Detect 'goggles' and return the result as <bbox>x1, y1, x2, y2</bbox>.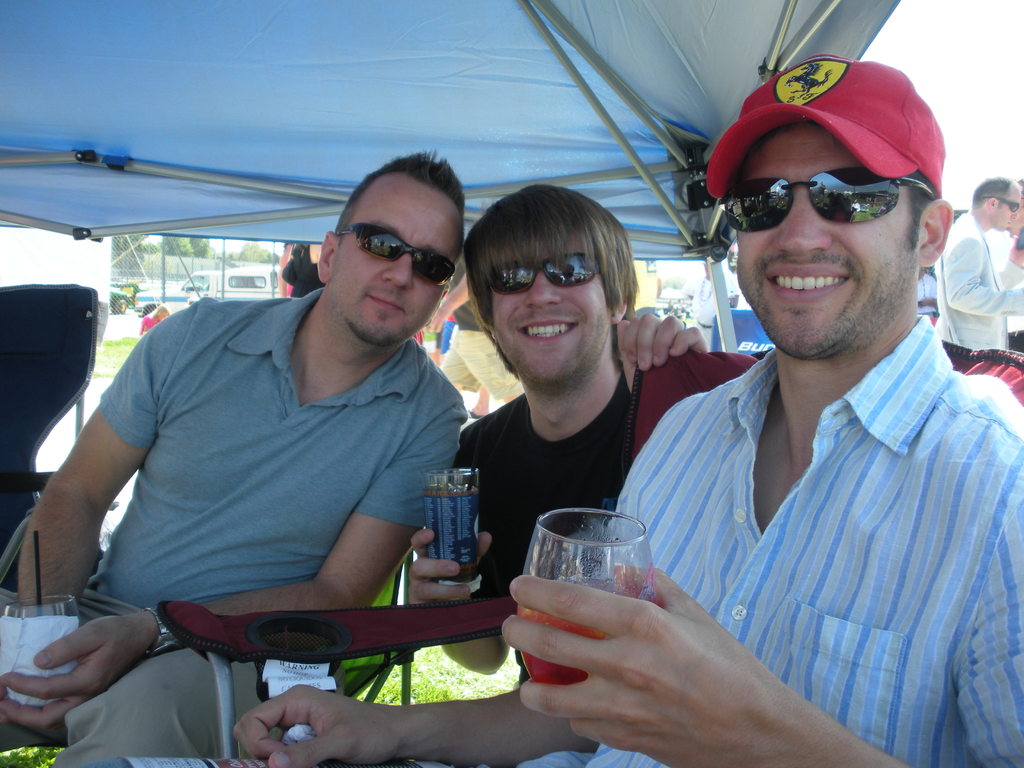
<bbox>479, 259, 607, 298</bbox>.
